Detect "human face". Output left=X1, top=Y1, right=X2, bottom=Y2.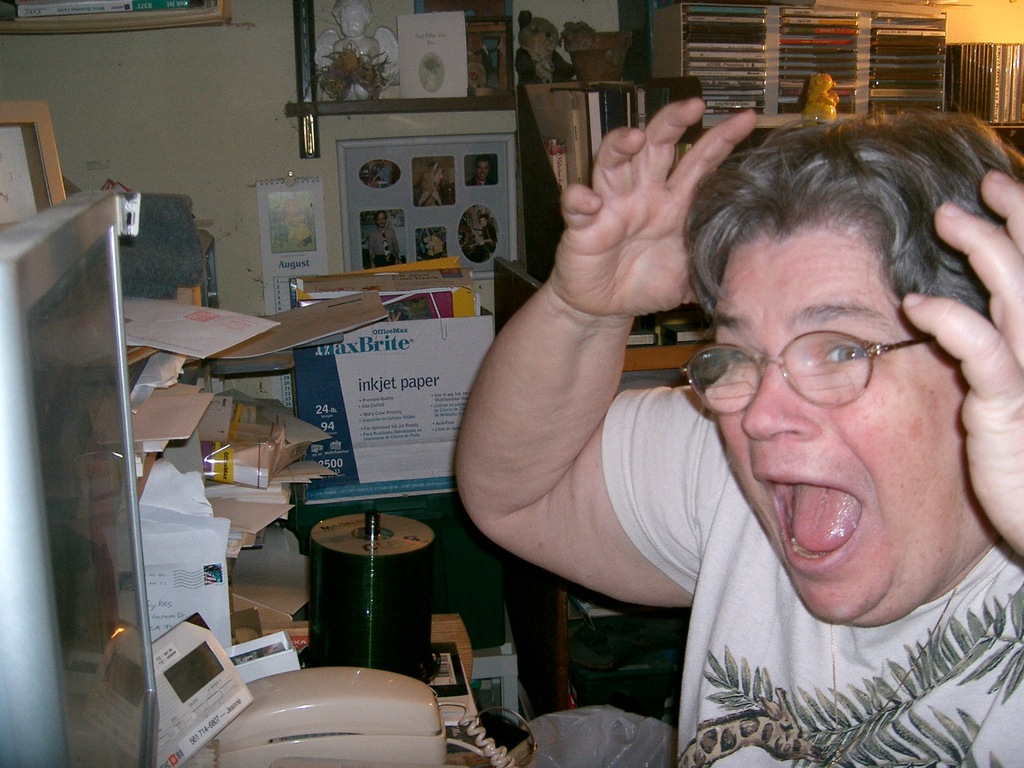
left=714, top=221, right=982, bottom=626.
